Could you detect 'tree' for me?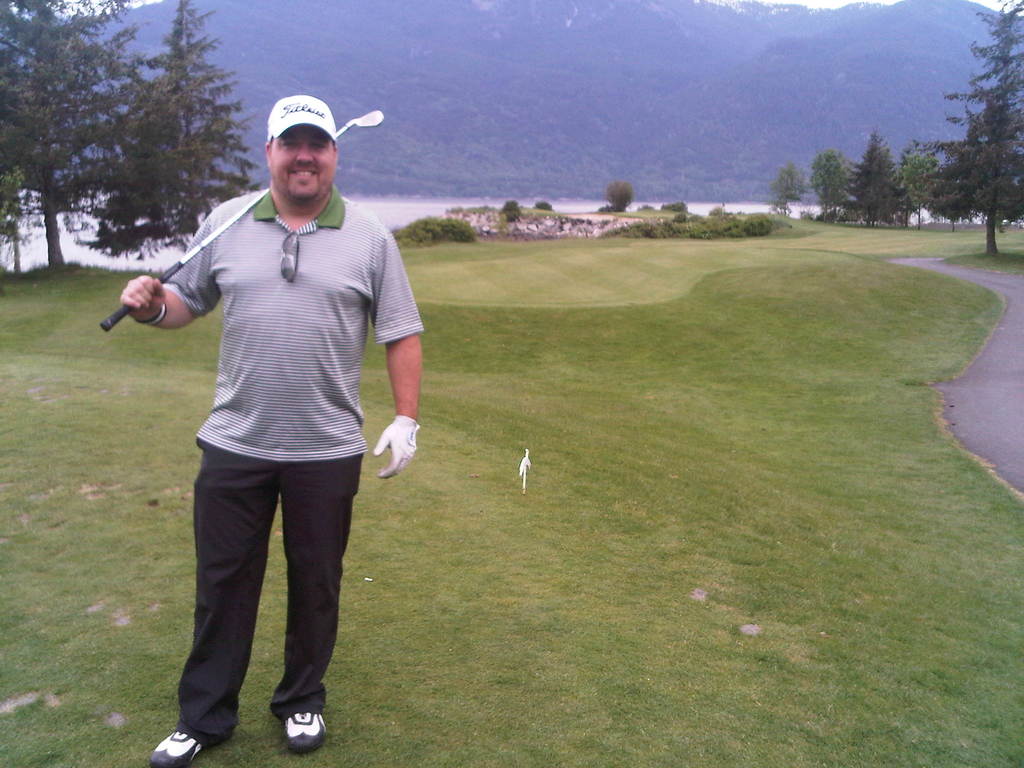
Detection result: crop(812, 143, 851, 217).
